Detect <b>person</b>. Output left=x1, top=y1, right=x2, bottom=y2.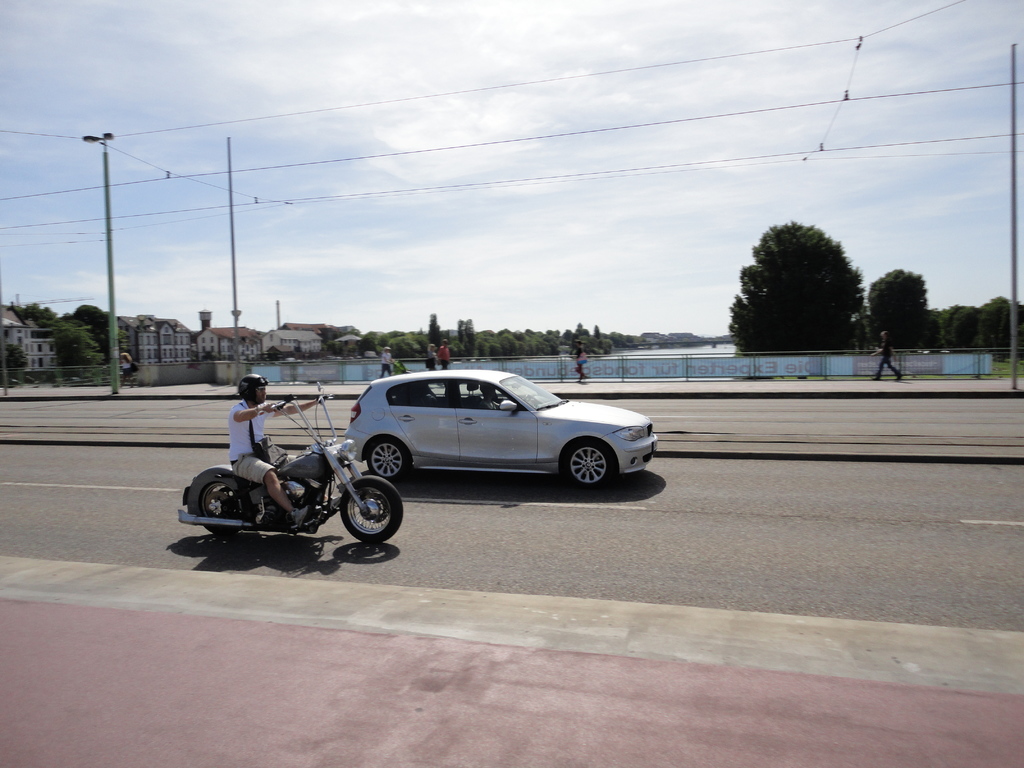
left=868, top=332, right=898, bottom=381.
